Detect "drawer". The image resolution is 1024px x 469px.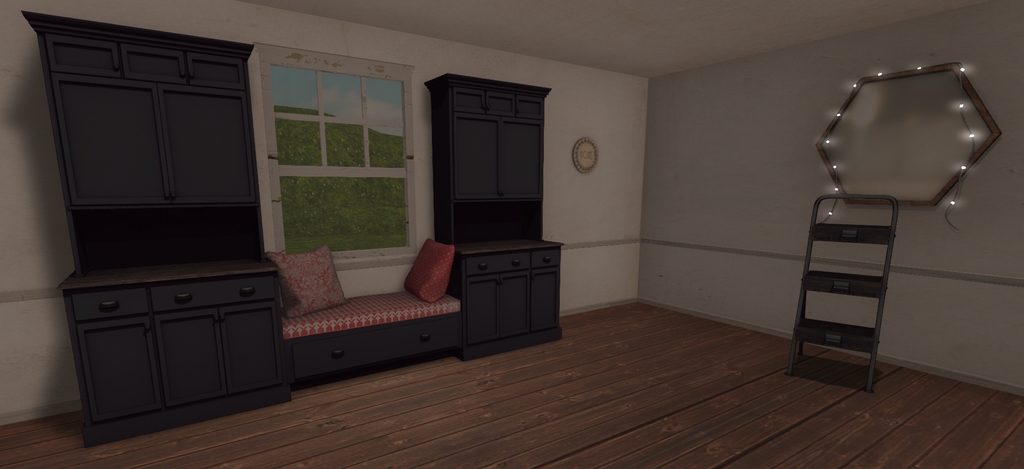
(left=535, top=248, right=560, bottom=269).
